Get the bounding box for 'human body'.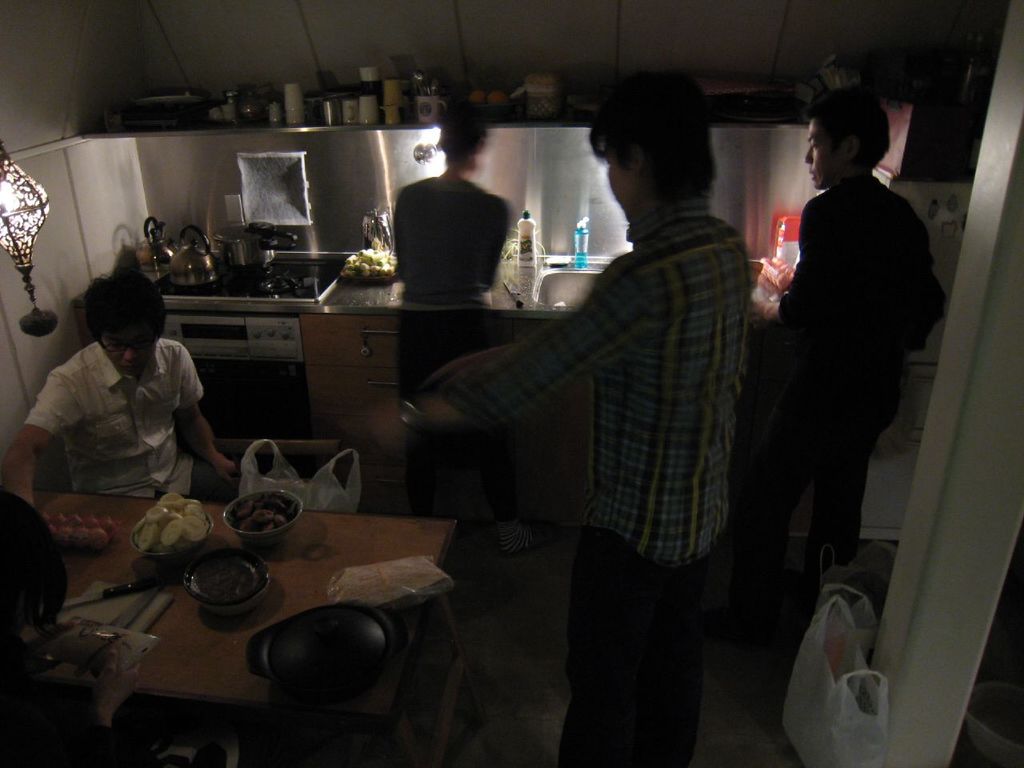
(737,82,946,632).
